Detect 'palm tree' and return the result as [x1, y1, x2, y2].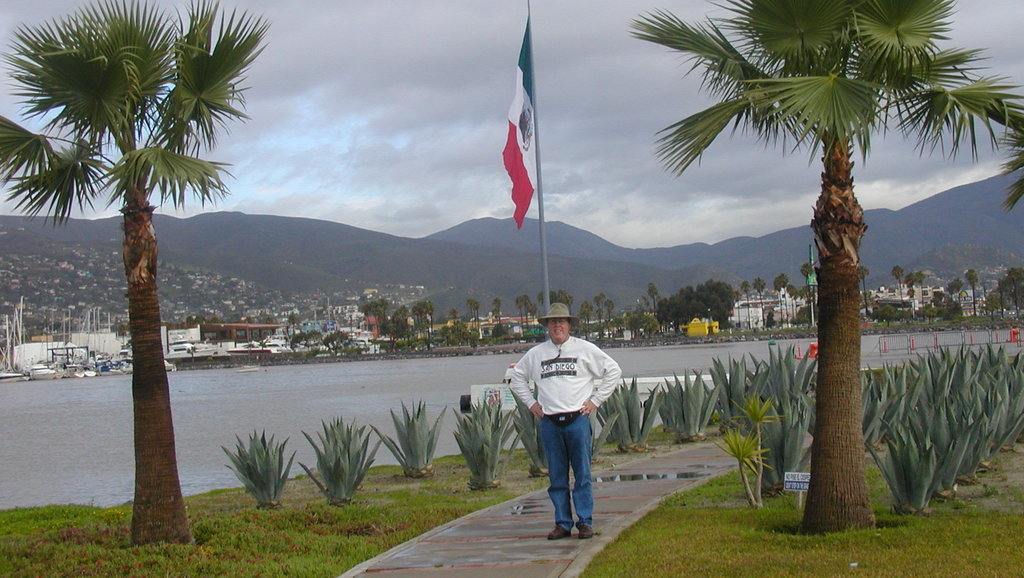
[54, 24, 235, 536].
